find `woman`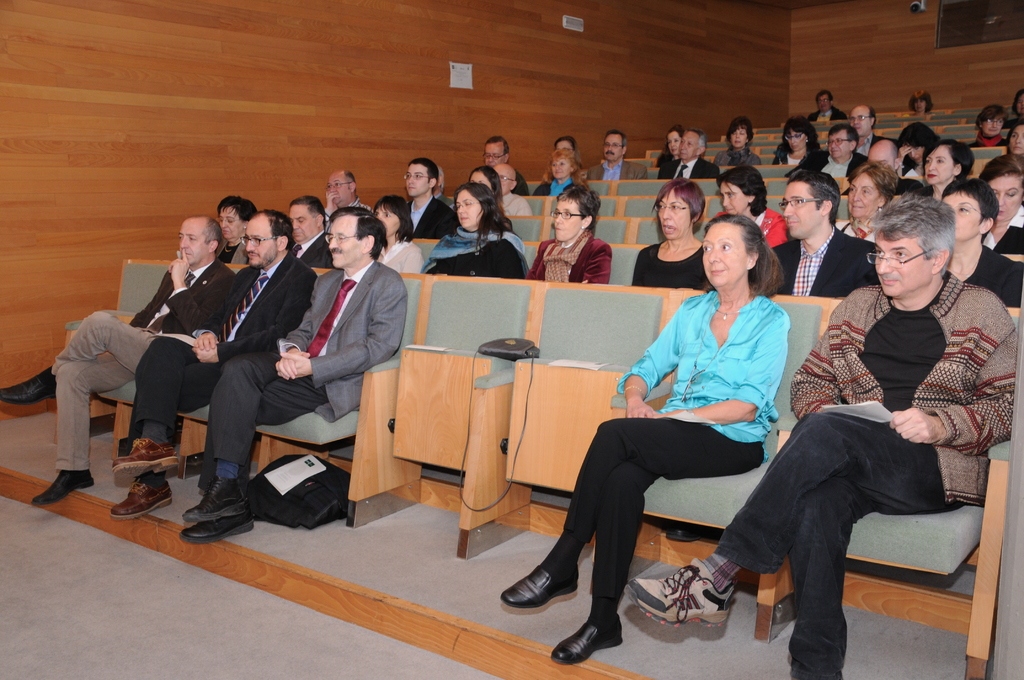
<region>832, 159, 902, 264</region>
